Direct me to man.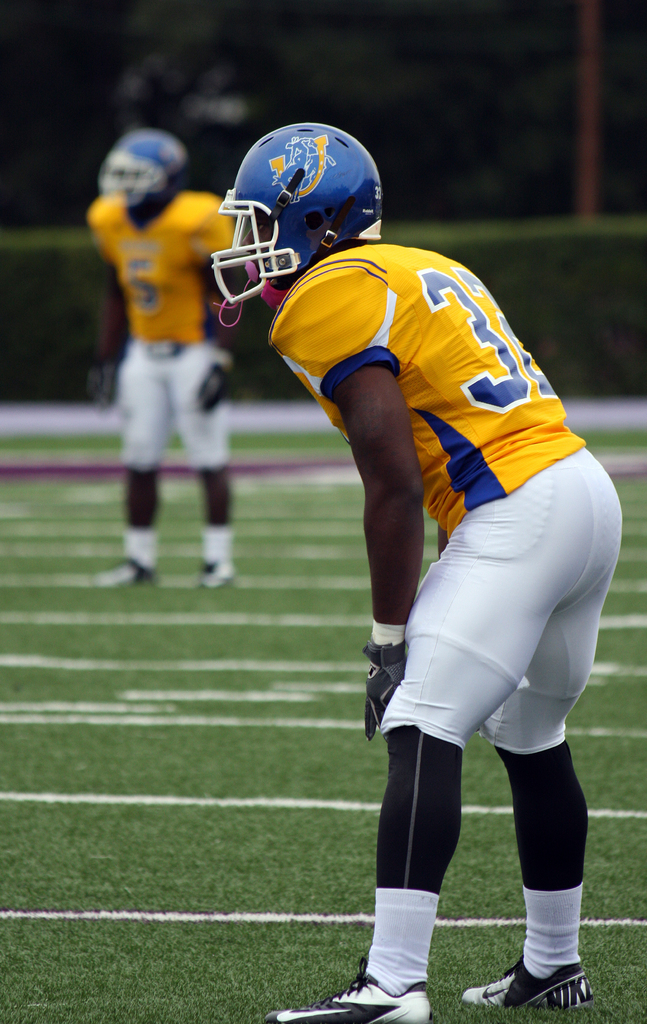
Direction: left=213, top=120, right=622, bottom=1023.
